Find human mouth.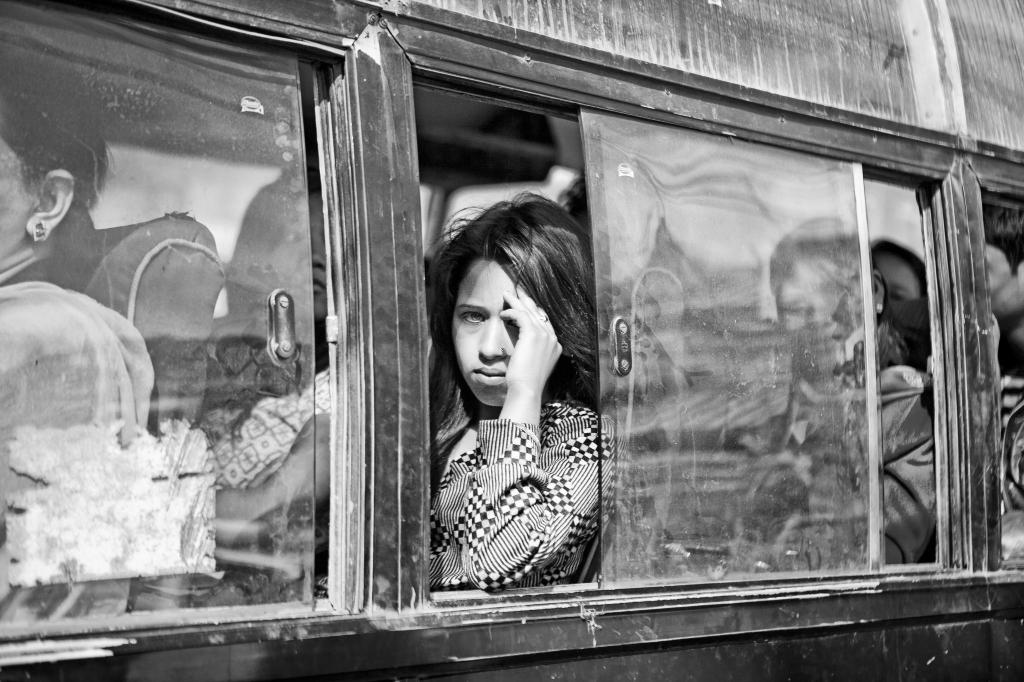
{"left": 470, "top": 366, "right": 506, "bottom": 384}.
